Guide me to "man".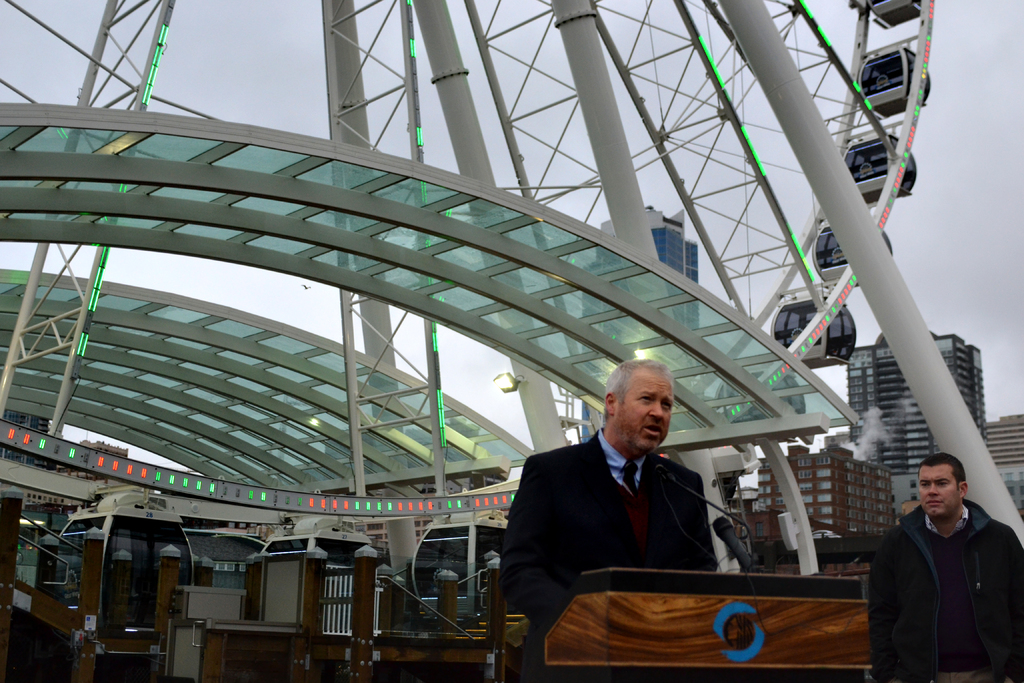
Guidance: pyautogui.locateOnScreen(870, 440, 1019, 677).
